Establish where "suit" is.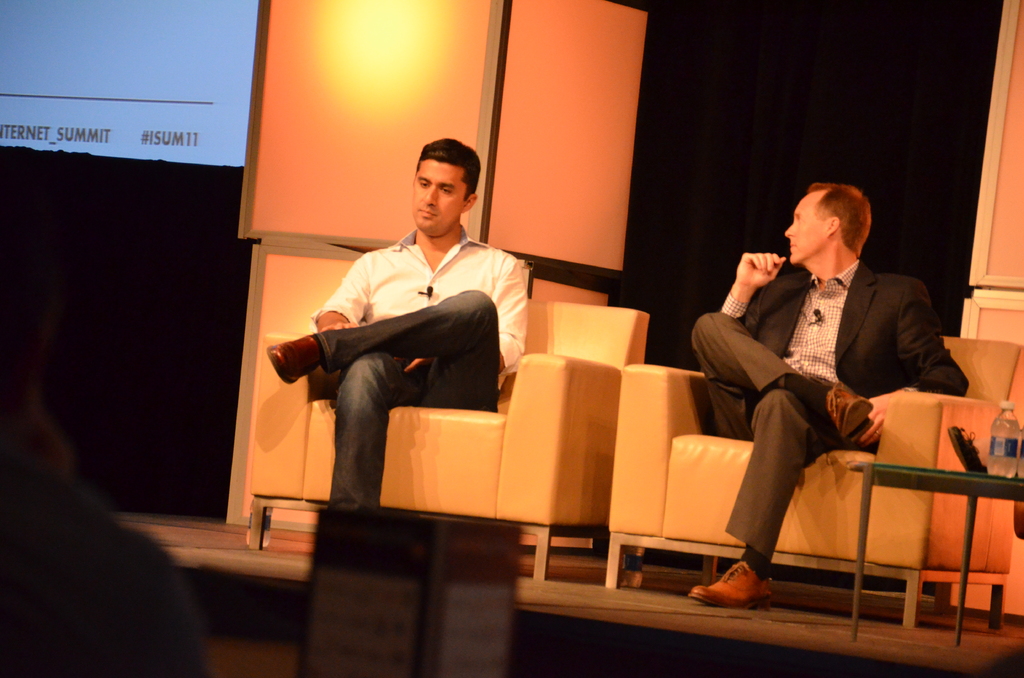
Established at [687, 183, 957, 609].
